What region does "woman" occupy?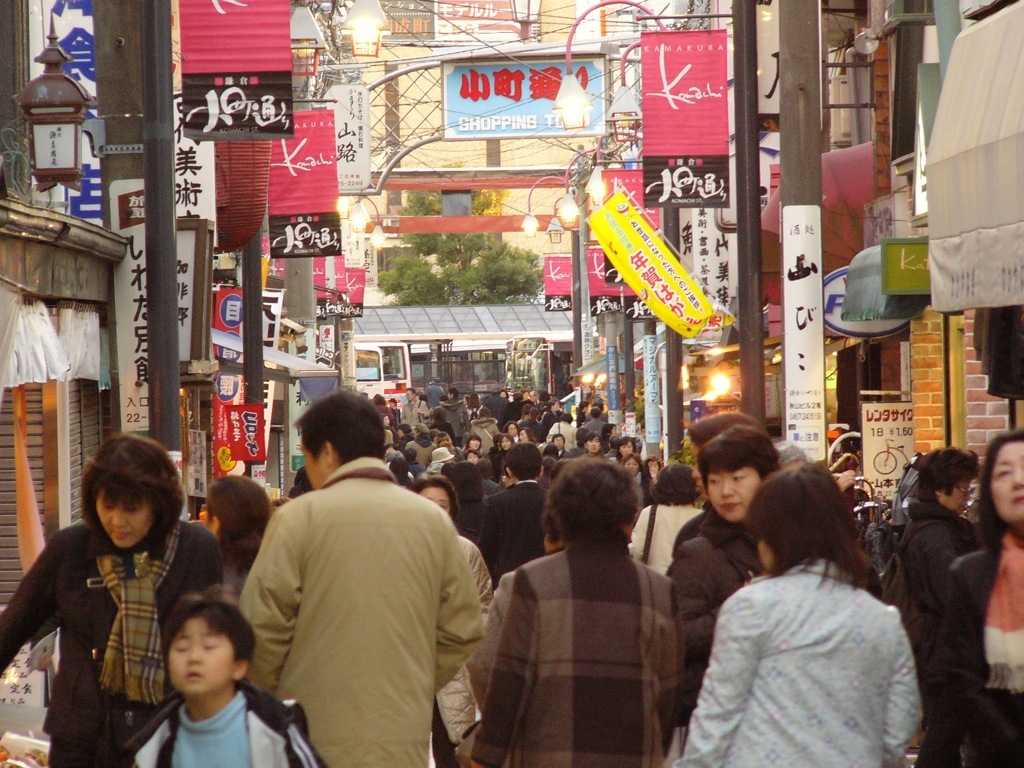
<bbox>388, 457, 415, 486</bbox>.
